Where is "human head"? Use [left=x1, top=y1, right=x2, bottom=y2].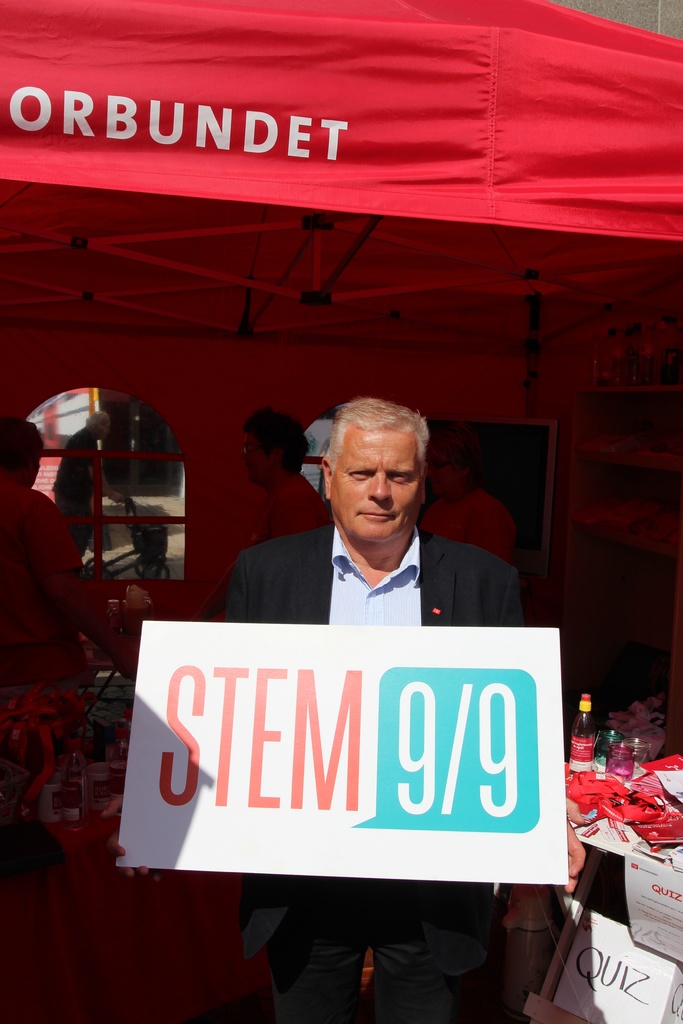
[left=0, top=417, right=43, bottom=497].
